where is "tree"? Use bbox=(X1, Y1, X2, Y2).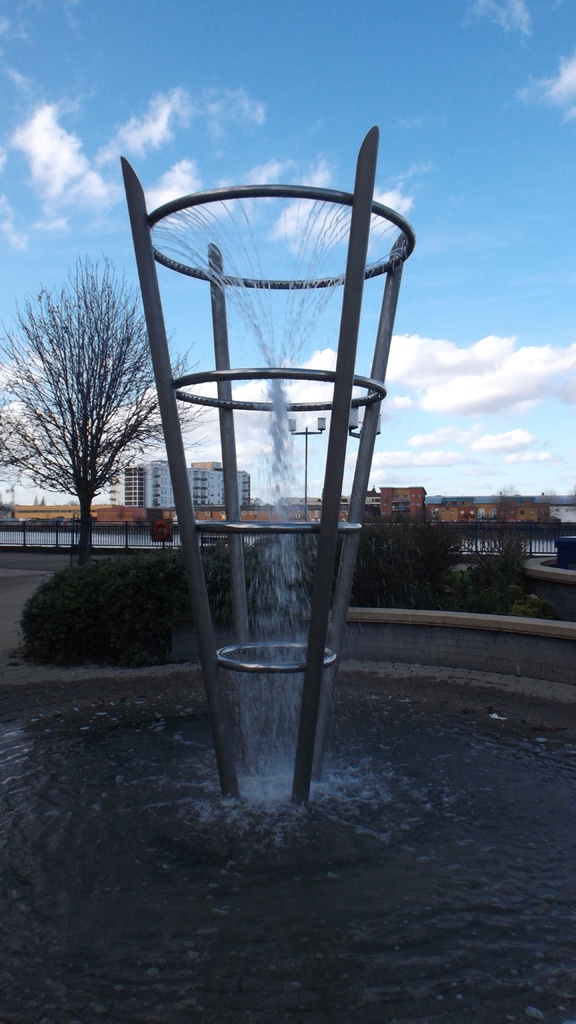
bbox=(0, 245, 196, 560).
